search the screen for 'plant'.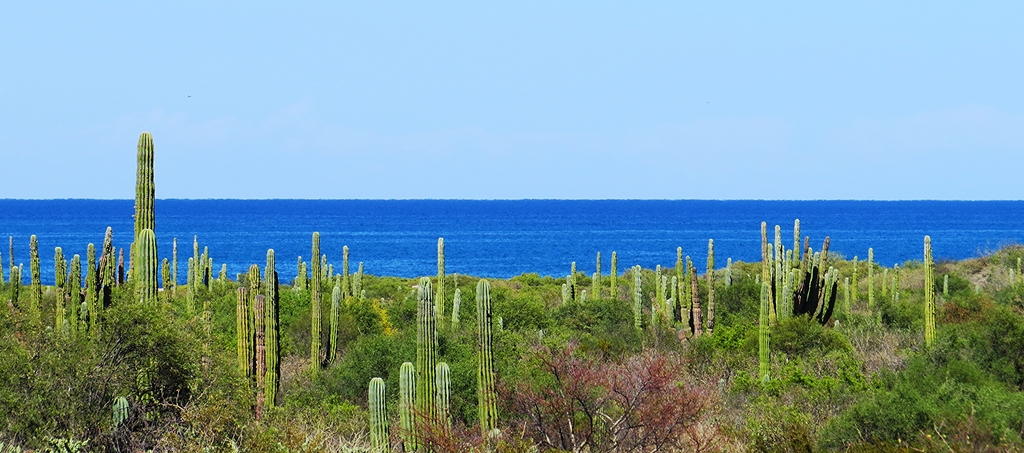
Found at 447, 289, 460, 331.
